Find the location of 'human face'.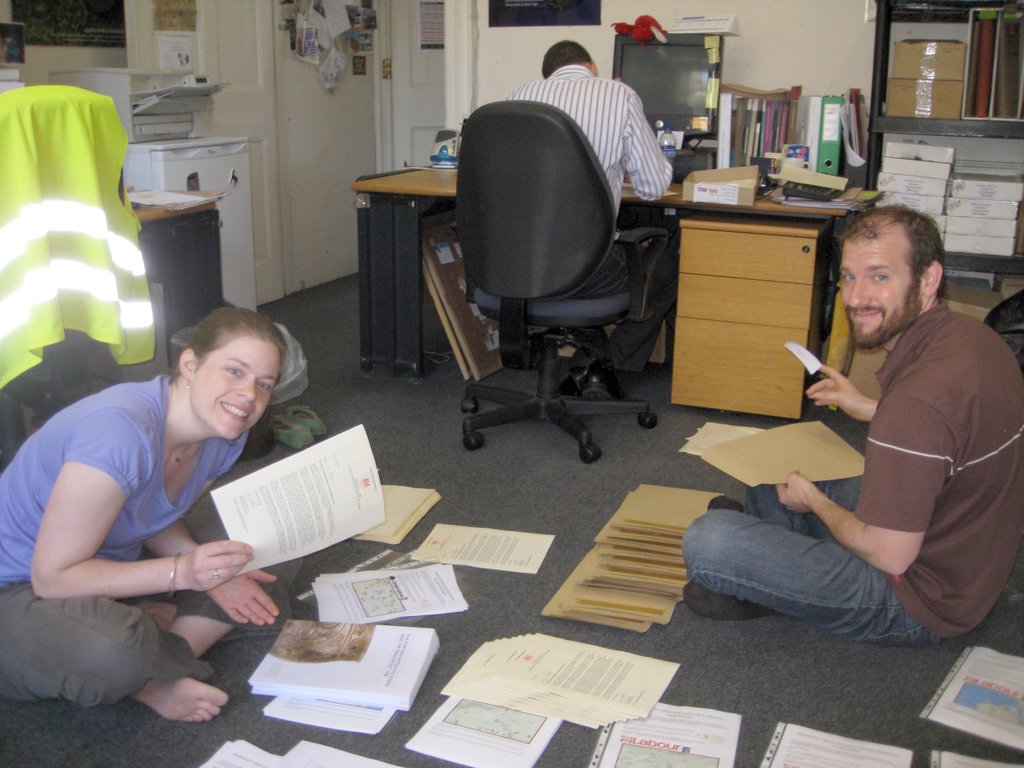
Location: x1=838 y1=237 x2=921 y2=346.
